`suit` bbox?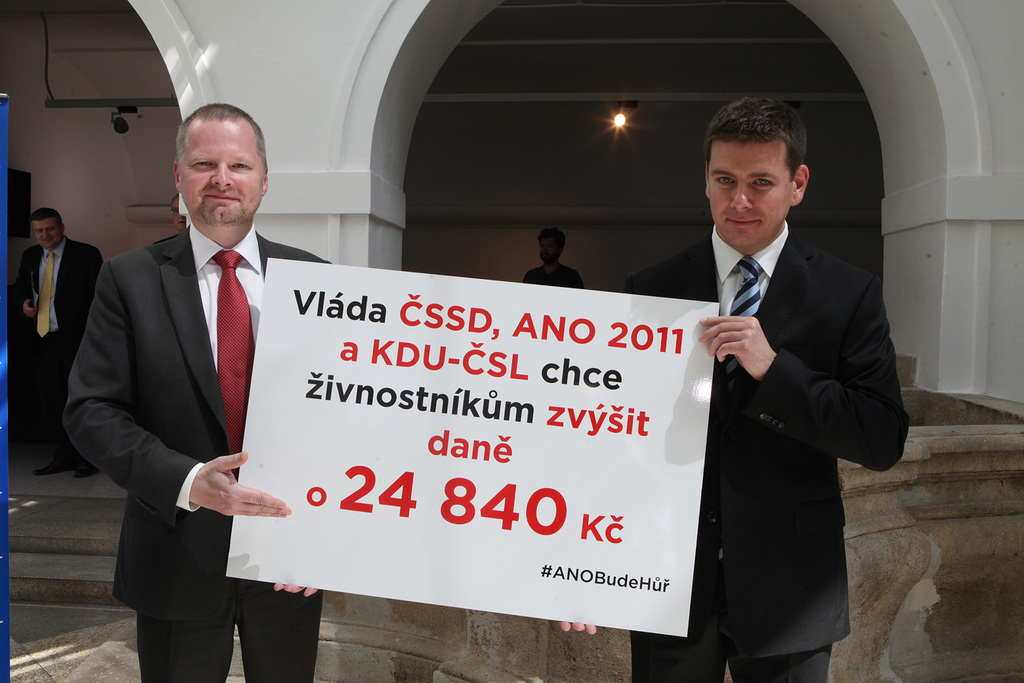
x1=640, y1=90, x2=912, y2=676
